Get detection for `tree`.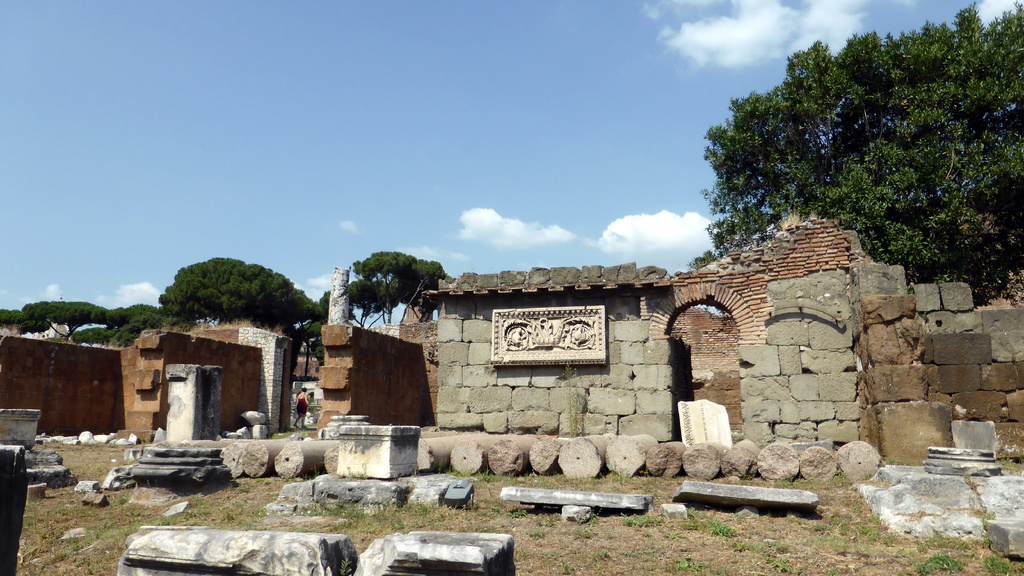
Detection: x1=346 y1=251 x2=455 y2=332.
